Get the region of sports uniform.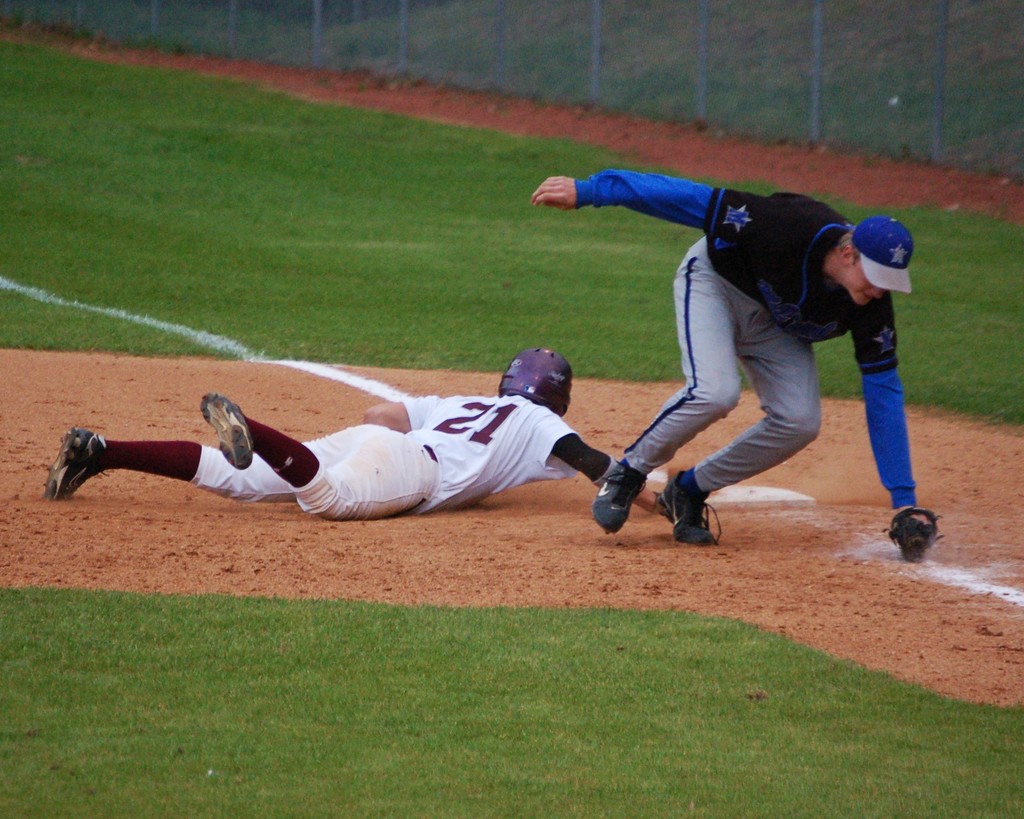
locate(179, 396, 584, 520).
